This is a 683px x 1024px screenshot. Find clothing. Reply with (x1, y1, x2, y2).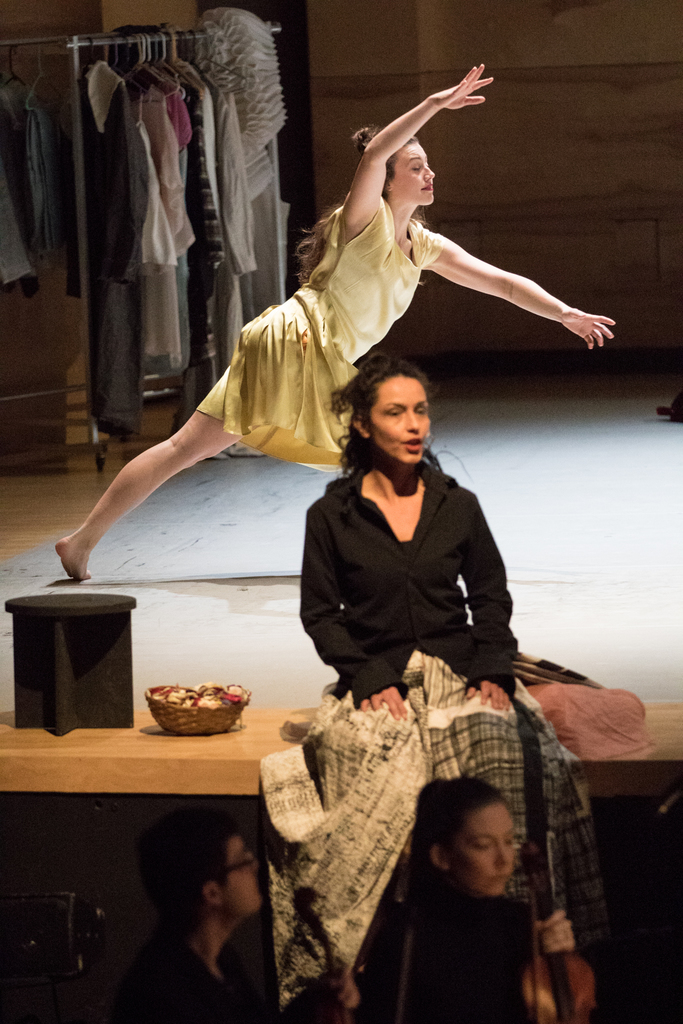
(259, 452, 620, 995).
